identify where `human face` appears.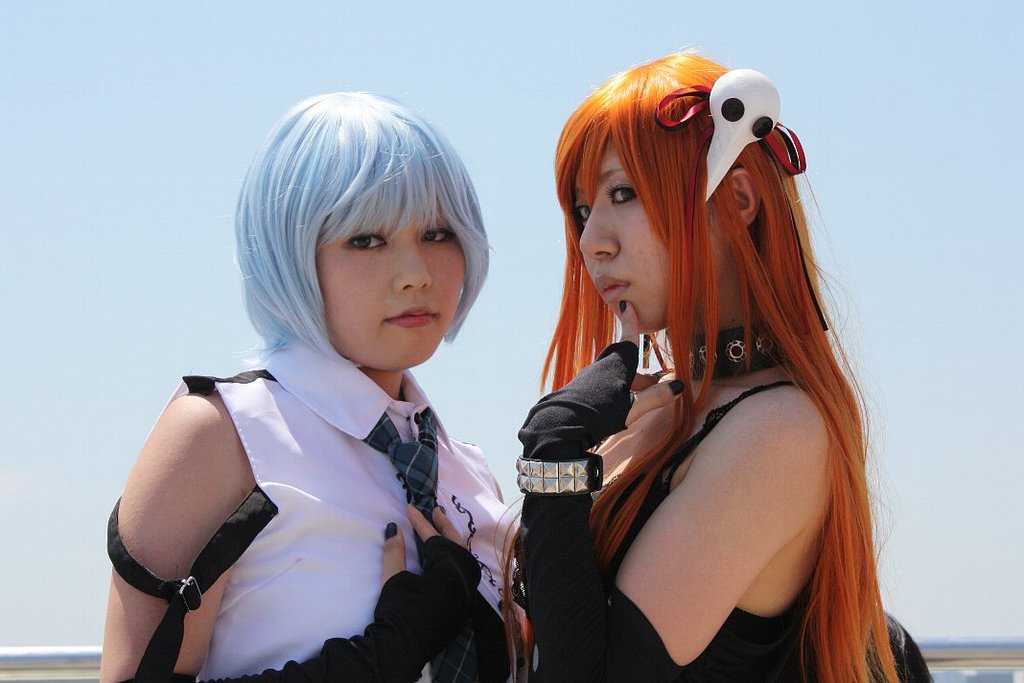
Appears at left=316, top=193, right=463, bottom=369.
